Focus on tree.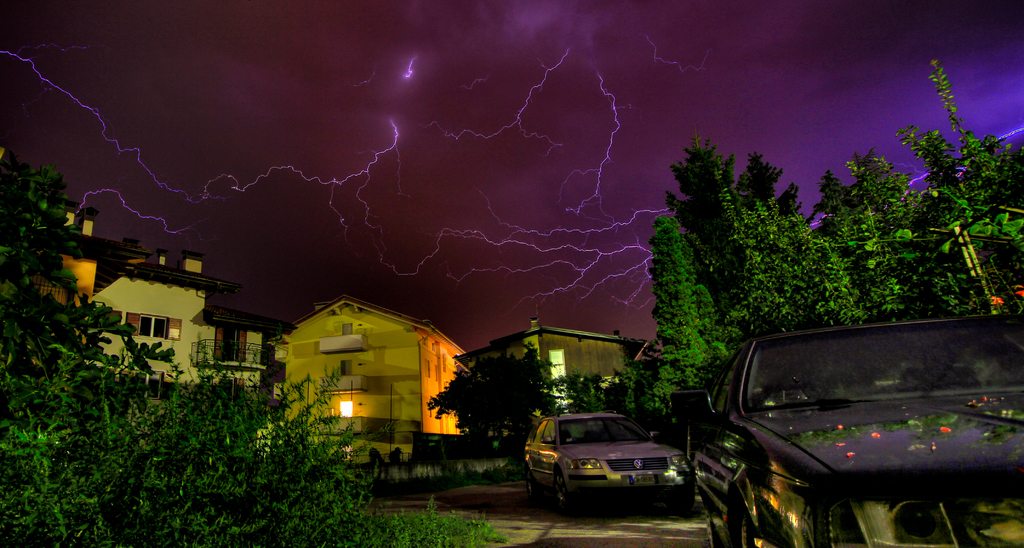
Focused at 737,147,792,216.
